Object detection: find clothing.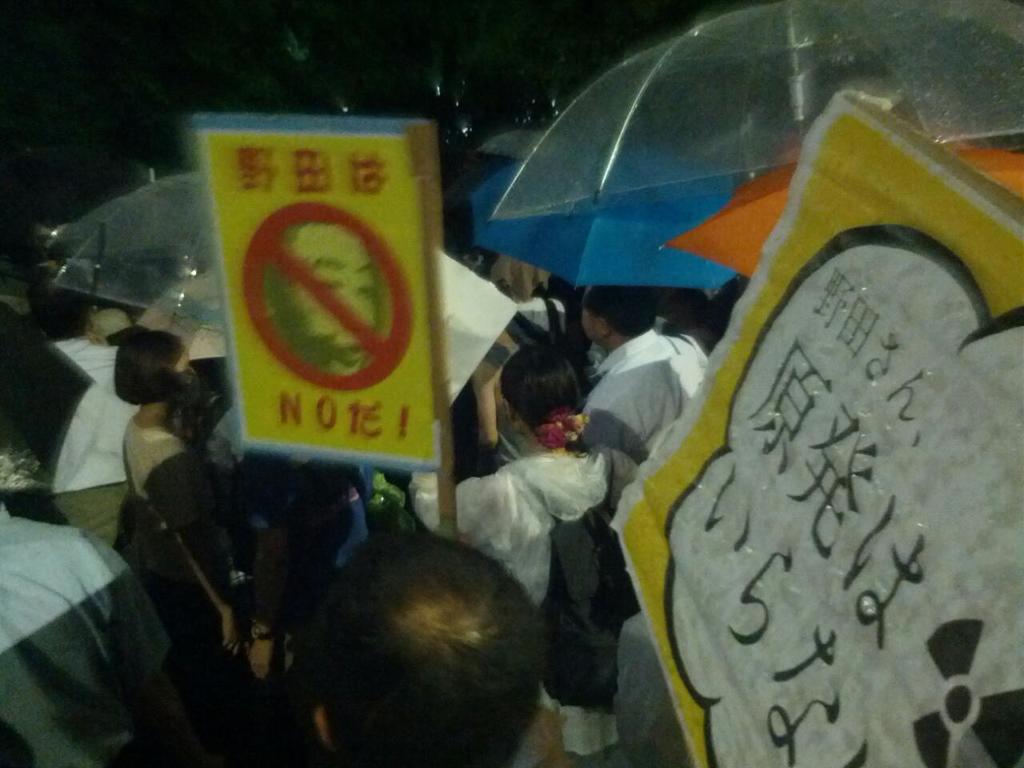
bbox=(0, 506, 170, 767).
